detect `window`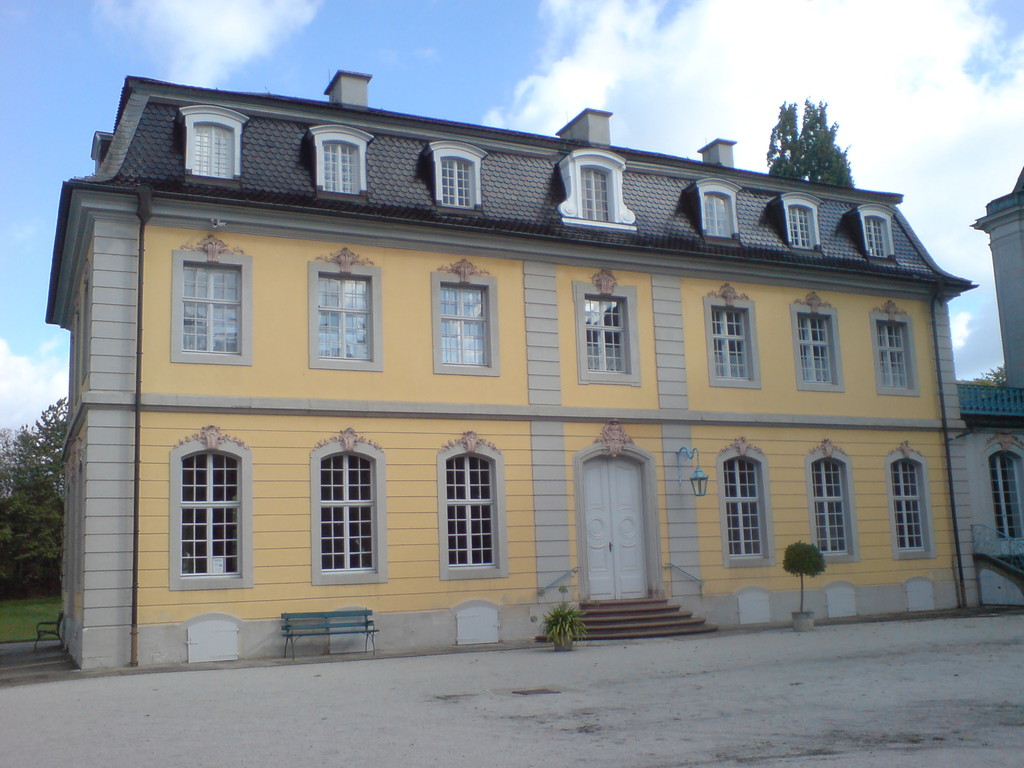
pyautogui.locateOnScreen(990, 443, 1023, 540)
